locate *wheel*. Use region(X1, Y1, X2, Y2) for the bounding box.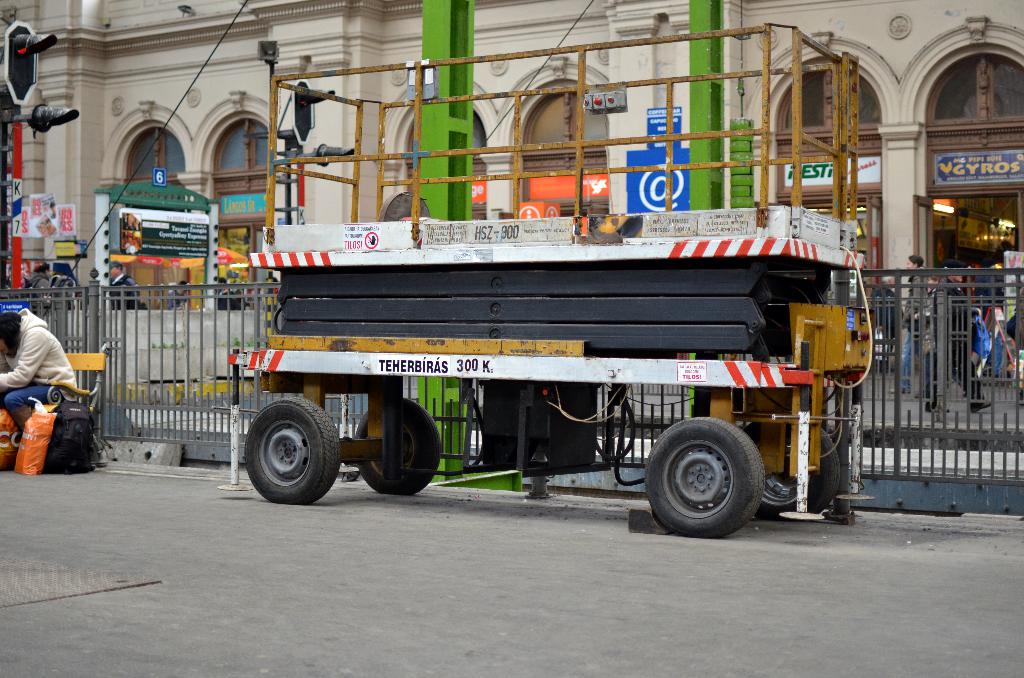
region(746, 426, 842, 521).
